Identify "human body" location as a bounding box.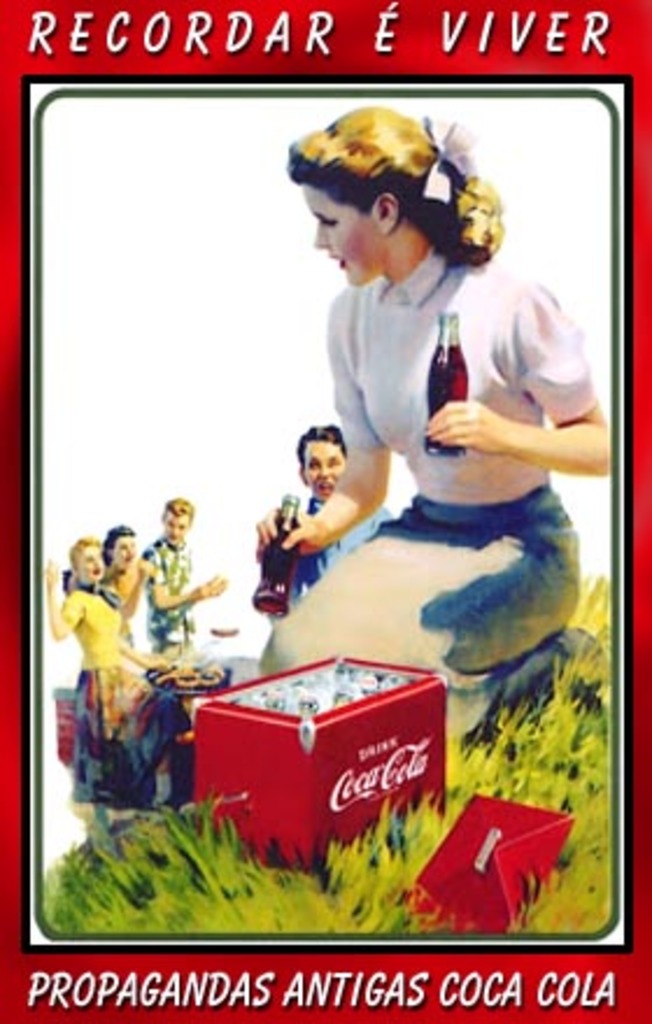
bbox(37, 540, 165, 822).
